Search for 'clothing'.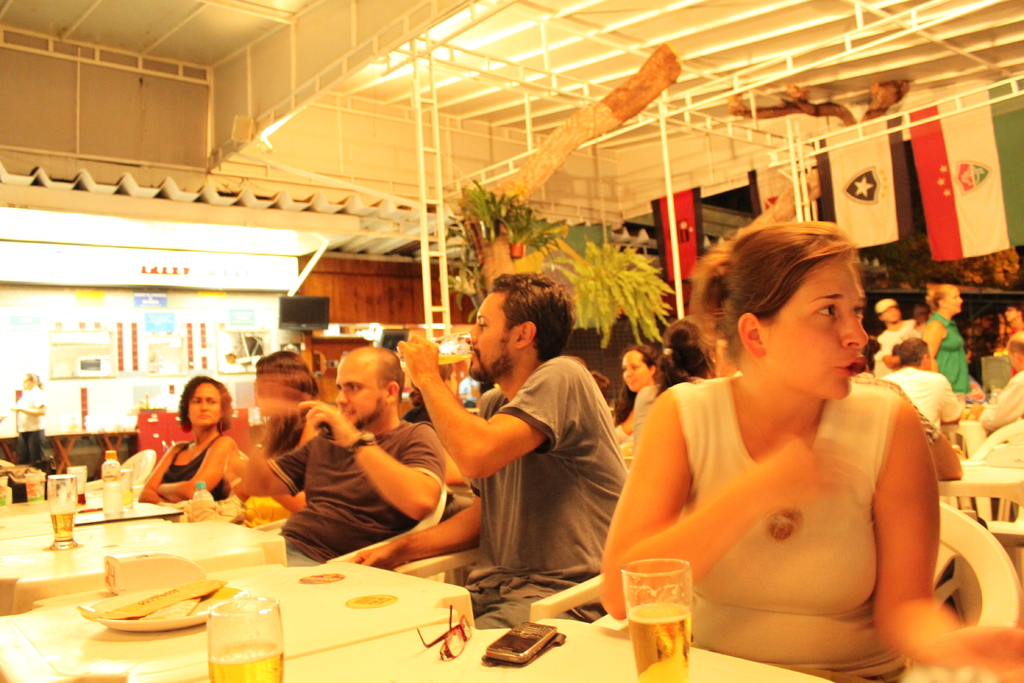
Found at <box>16,389,47,463</box>.
